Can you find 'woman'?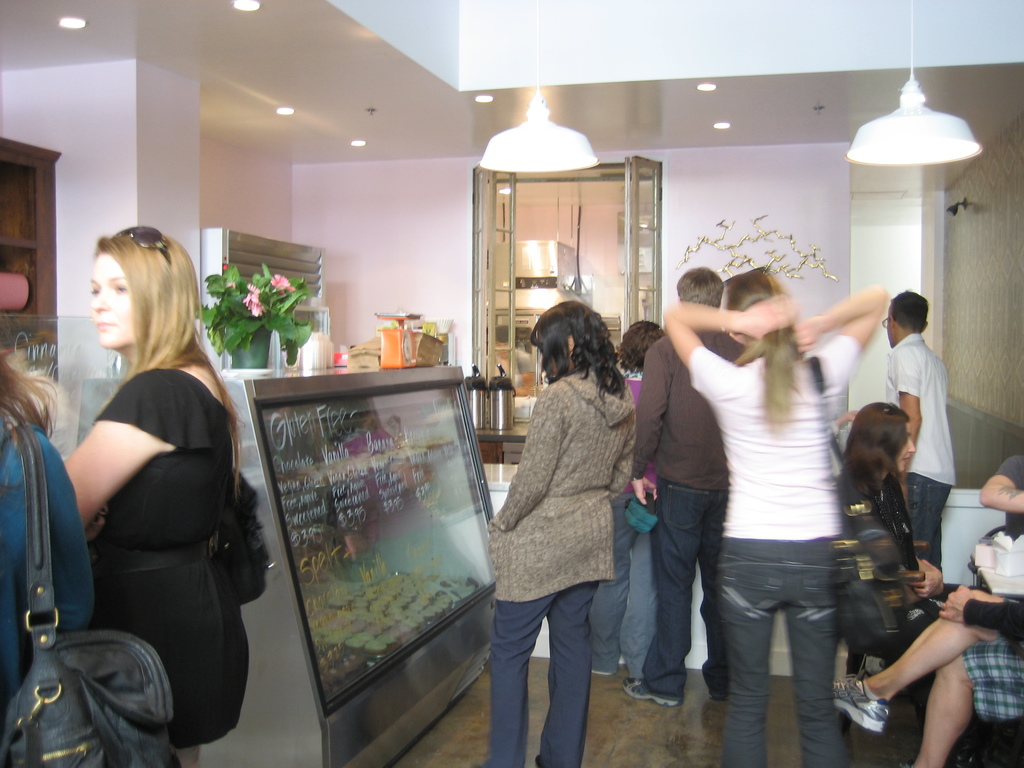
Yes, bounding box: <box>657,261,884,767</box>.
